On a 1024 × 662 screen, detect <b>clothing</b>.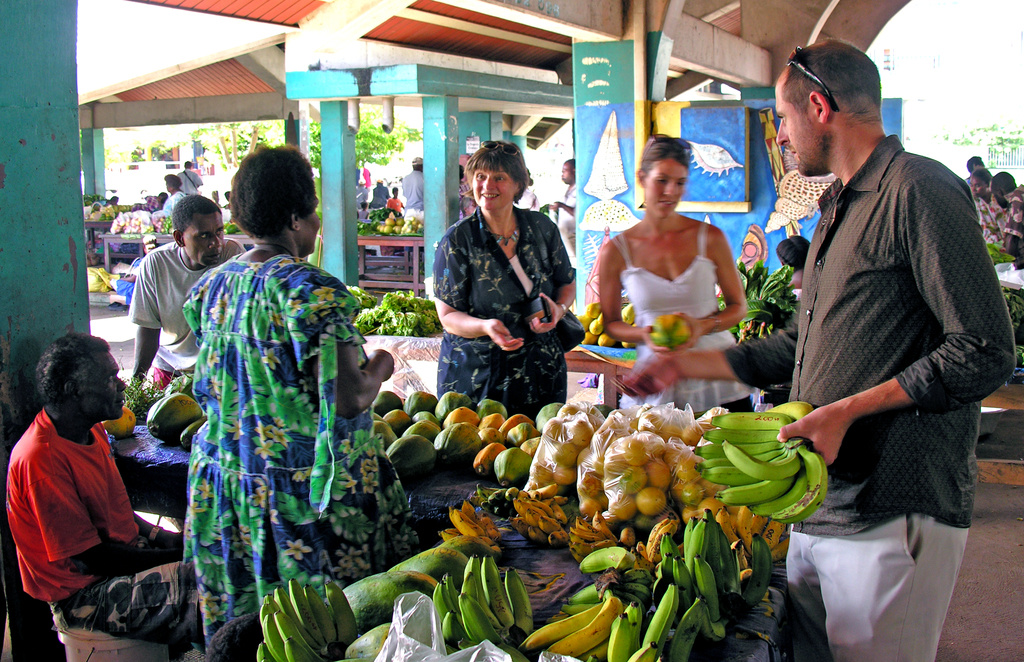
rect(371, 182, 384, 205).
